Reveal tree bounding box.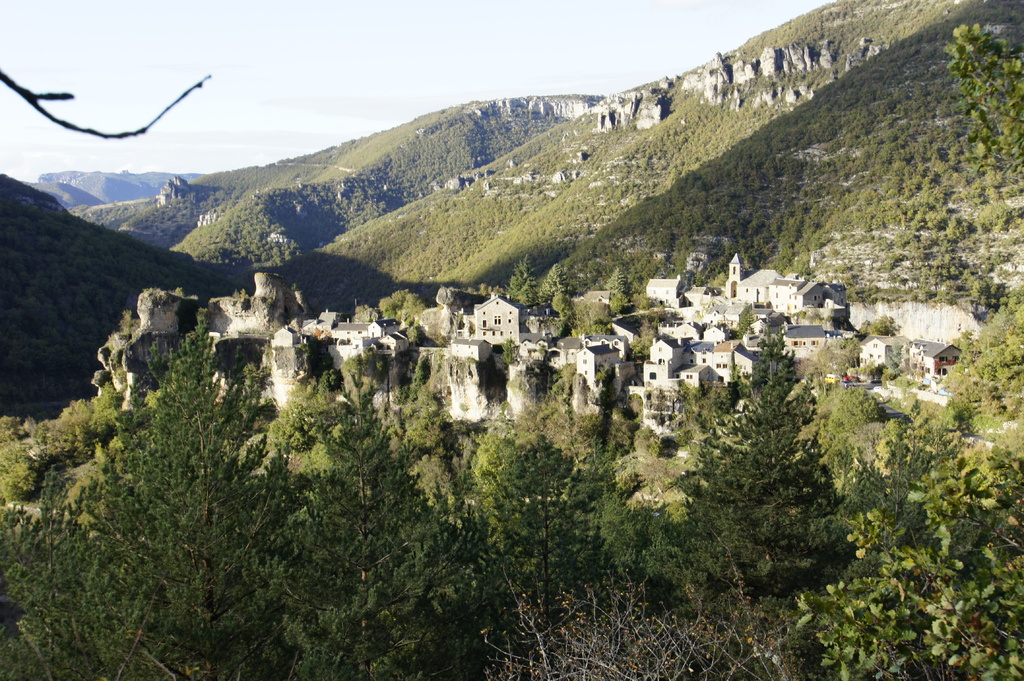
Revealed: bbox=[548, 282, 577, 317].
